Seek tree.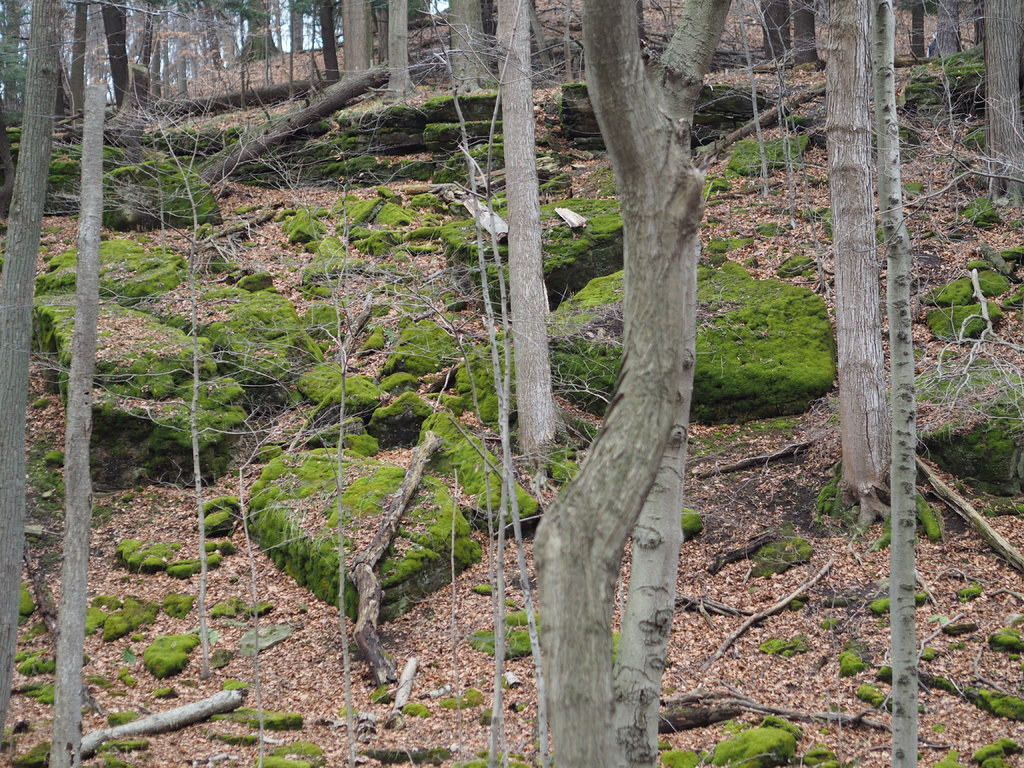
locate(239, 0, 279, 69).
